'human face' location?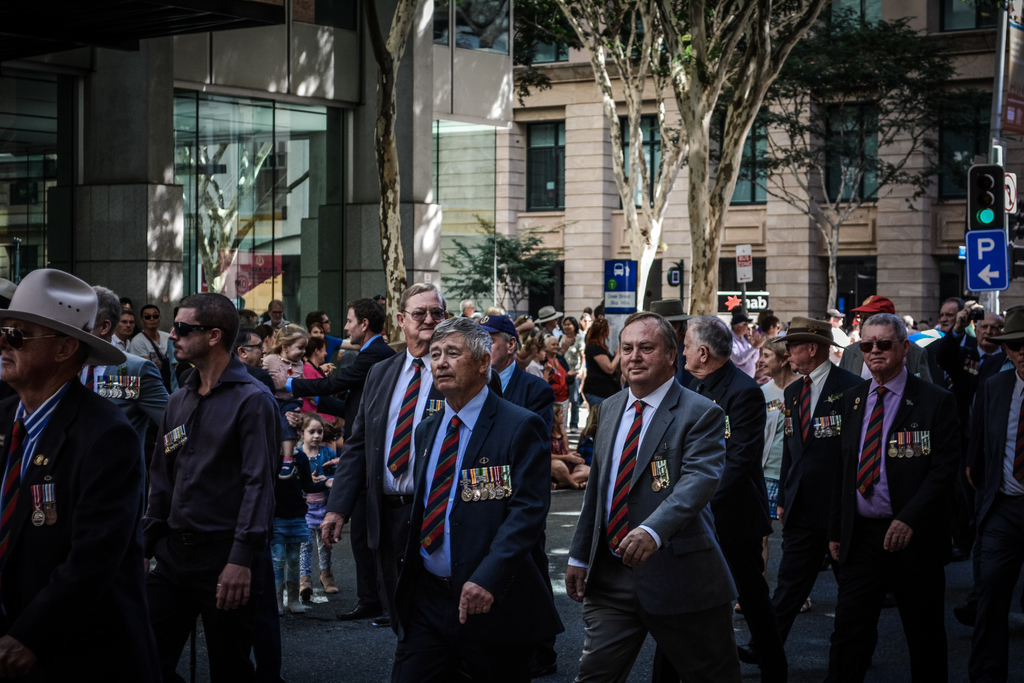
crop(619, 324, 666, 398)
